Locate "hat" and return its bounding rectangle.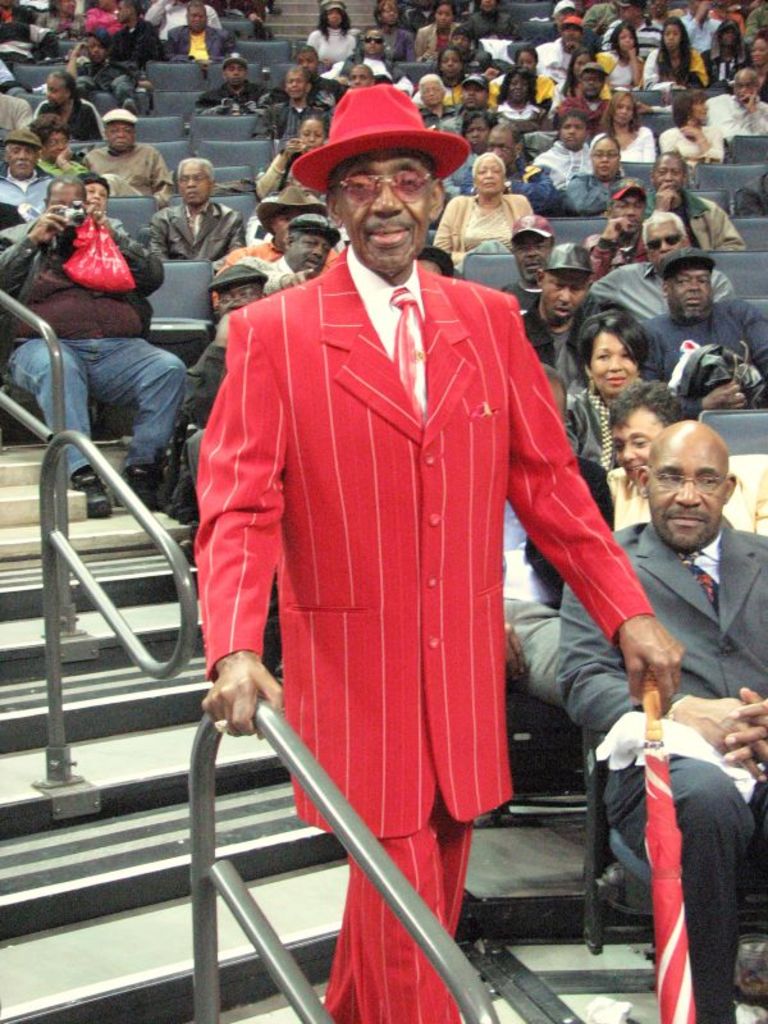
select_region(506, 210, 550, 239).
